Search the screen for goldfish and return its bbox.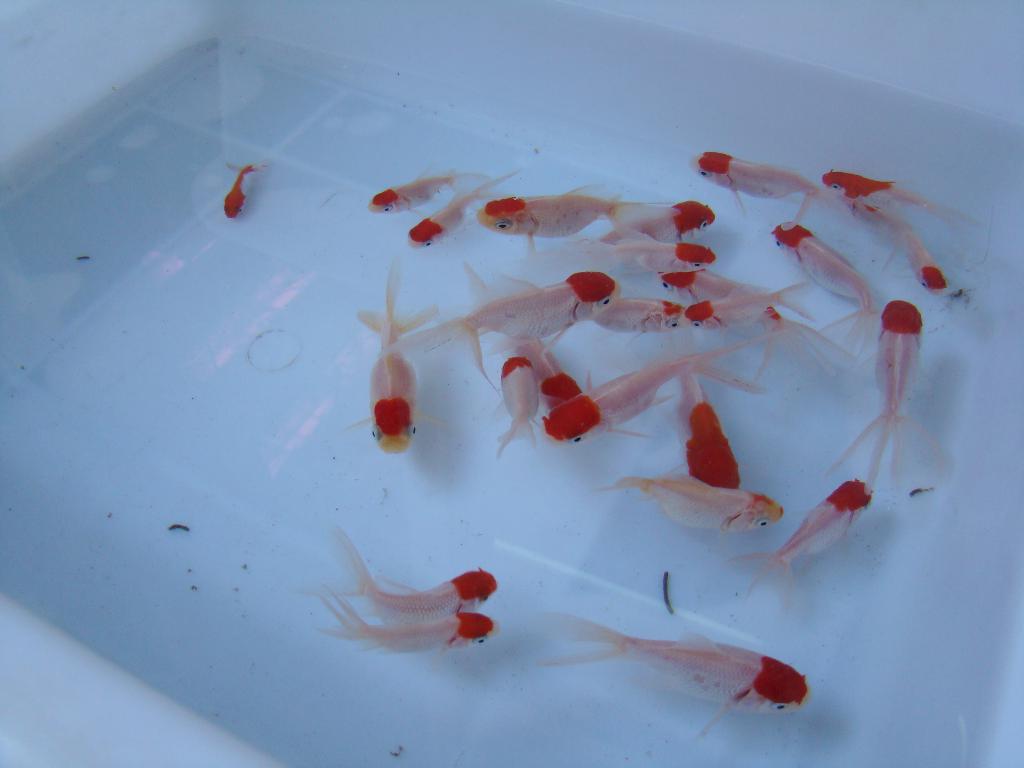
Found: box(884, 221, 948, 292).
